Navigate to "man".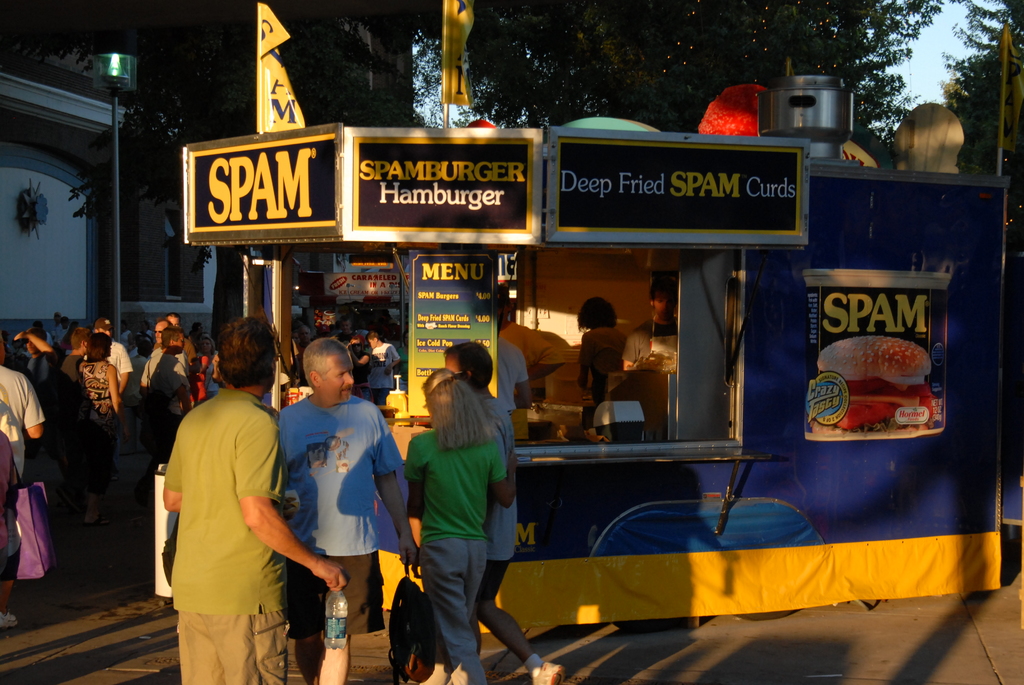
Navigation target: 63 327 89 421.
